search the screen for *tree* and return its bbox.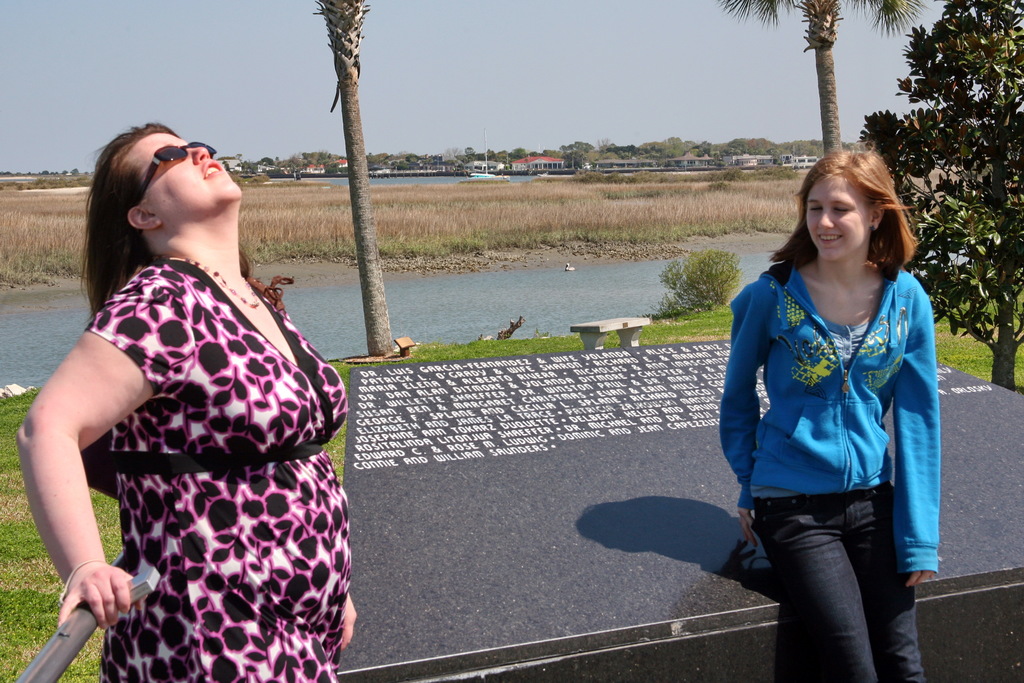
Found: {"x1": 851, "y1": 0, "x2": 1023, "y2": 393}.
